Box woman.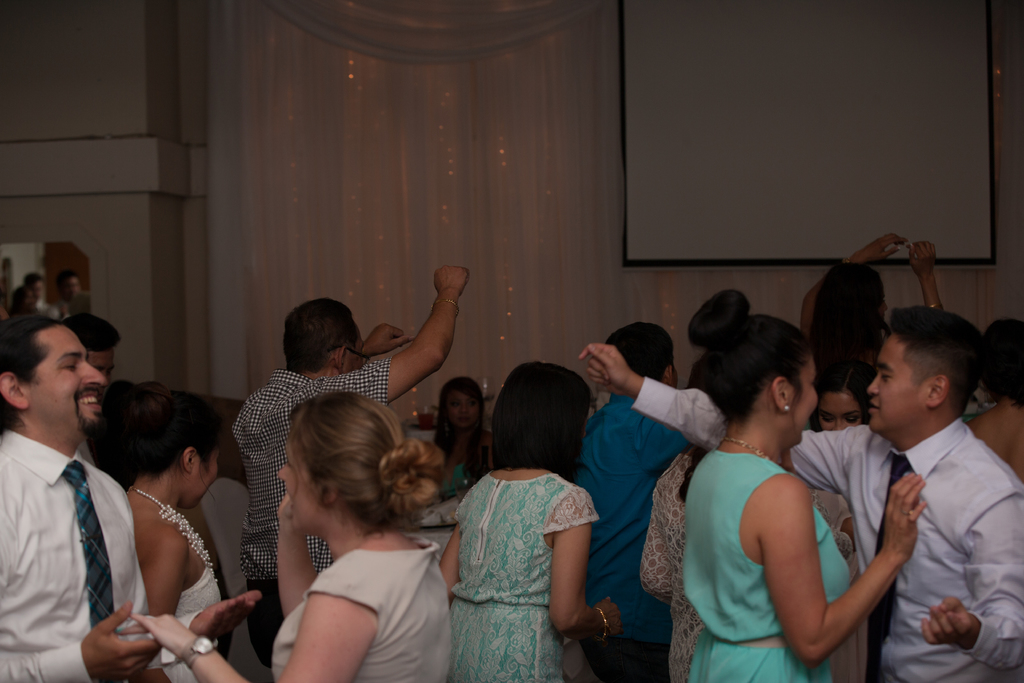
left=800, top=231, right=945, bottom=375.
